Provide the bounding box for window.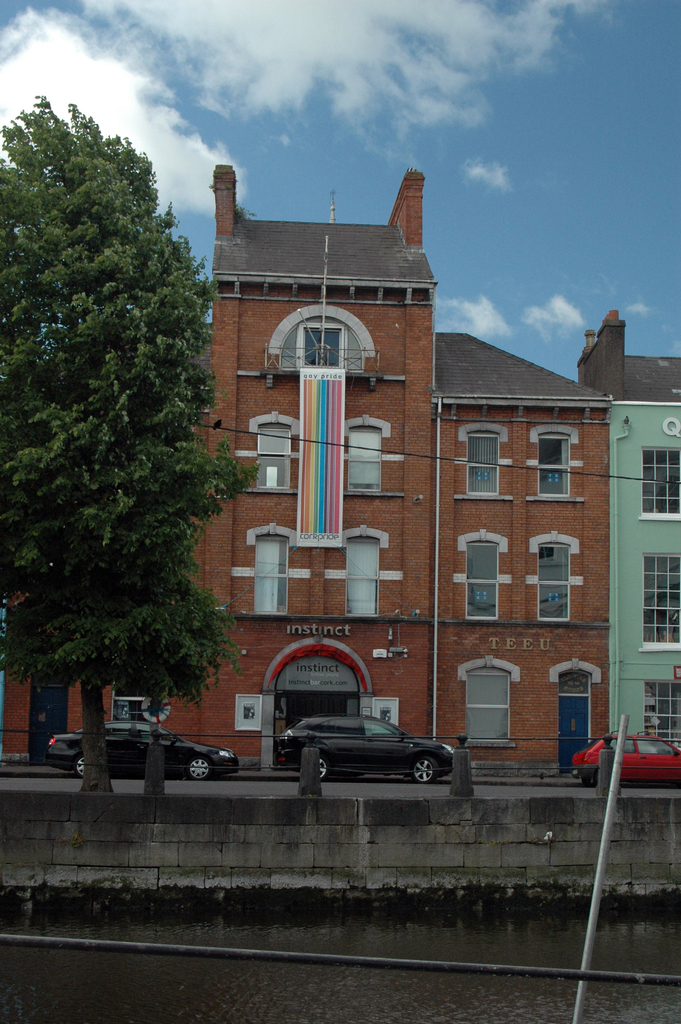
342 535 382 615.
